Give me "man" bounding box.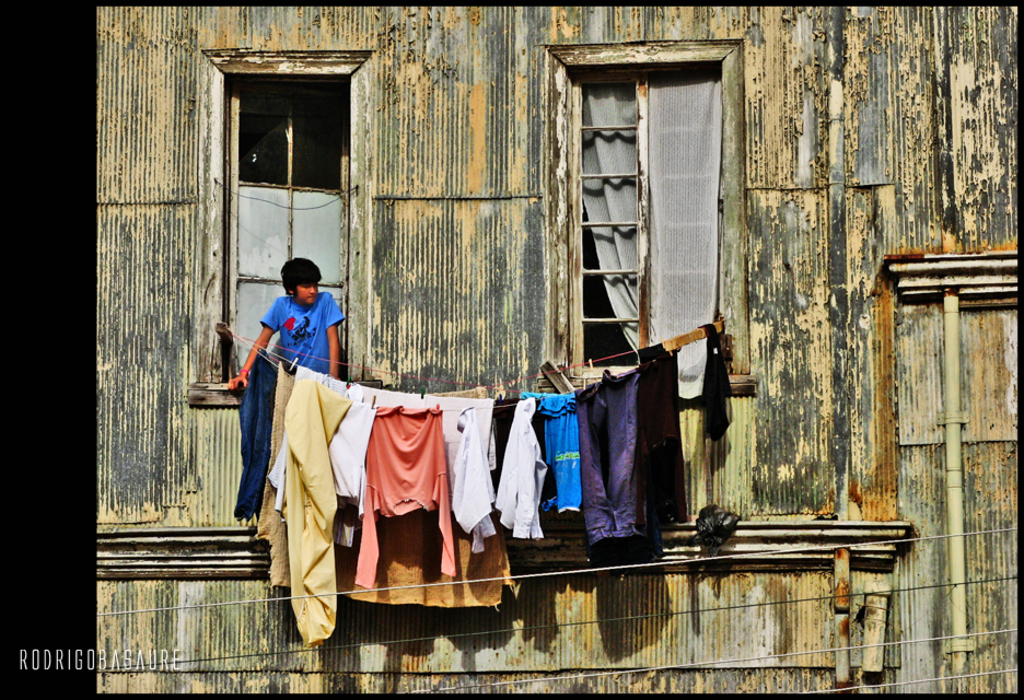
bbox(221, 248, 348, 619).
